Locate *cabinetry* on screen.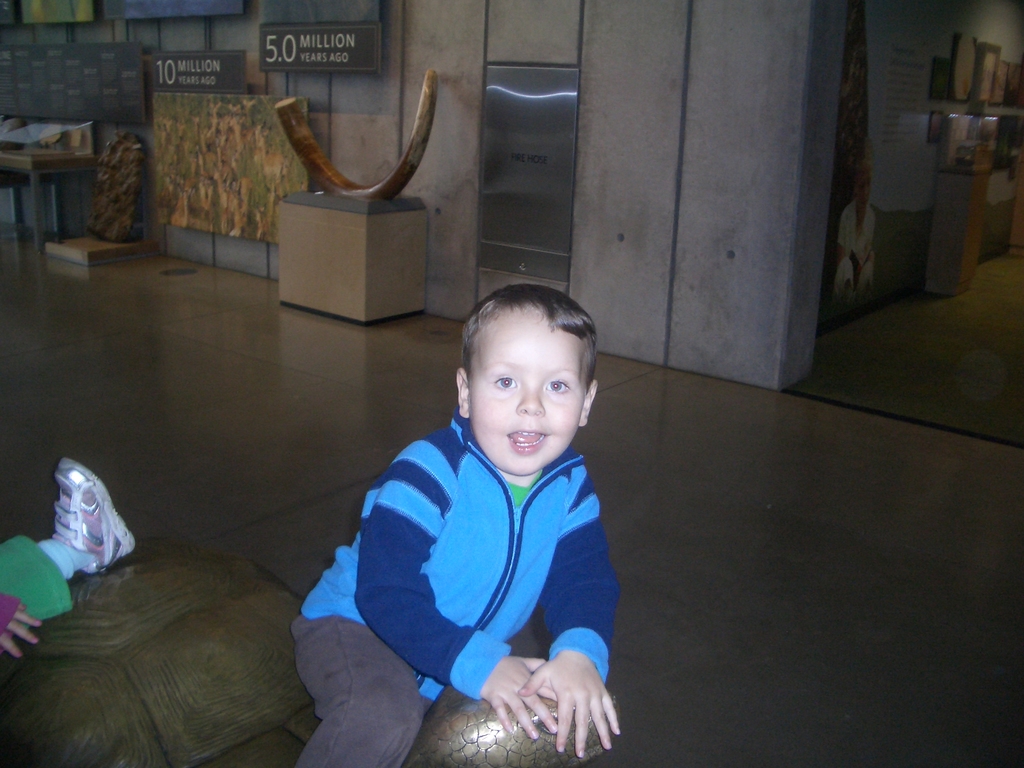
On screen at bbox=[932, 166, 996, 300].
